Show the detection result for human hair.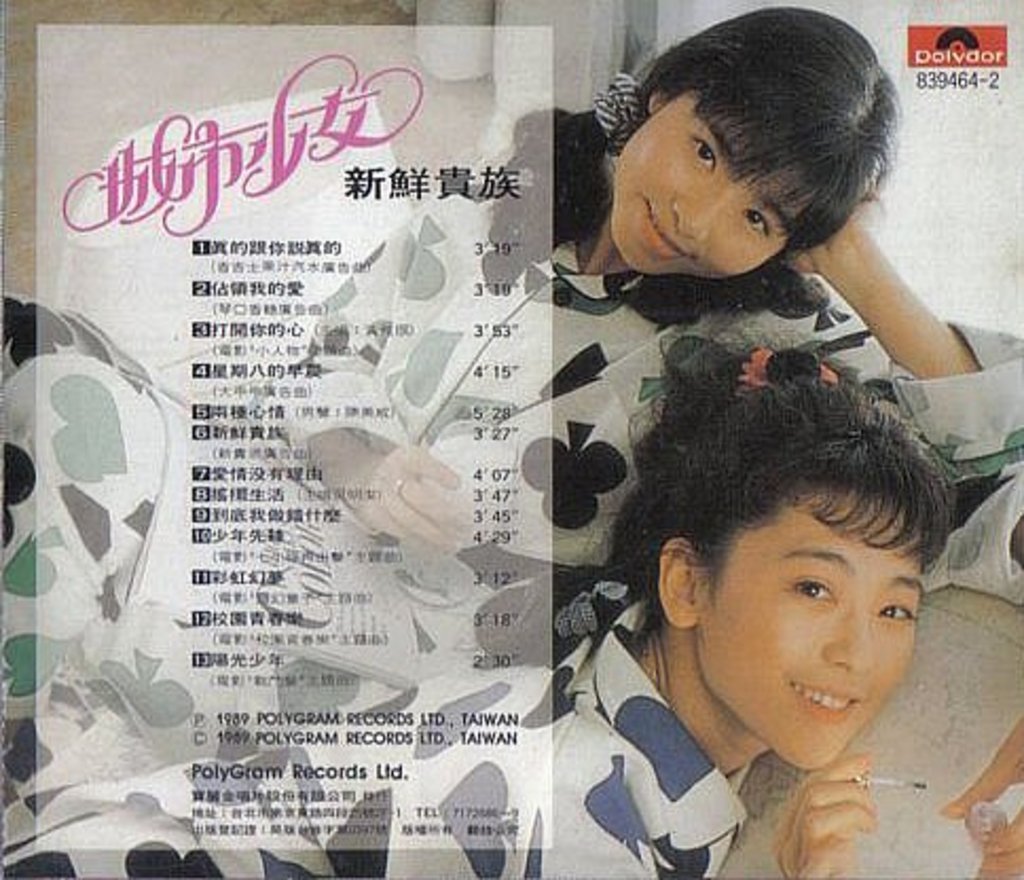
locate(476, 8, 906, 330).
